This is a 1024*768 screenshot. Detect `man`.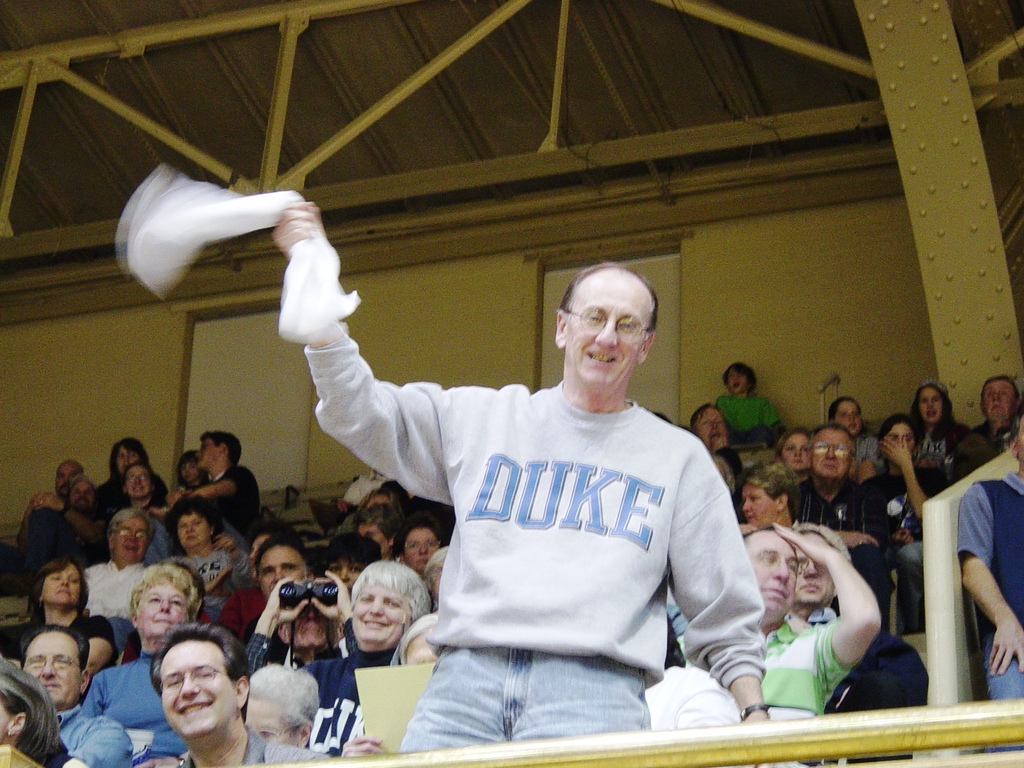
{"x1": 976, "y1": 377, "x2": 1021, "y2": 454}.
